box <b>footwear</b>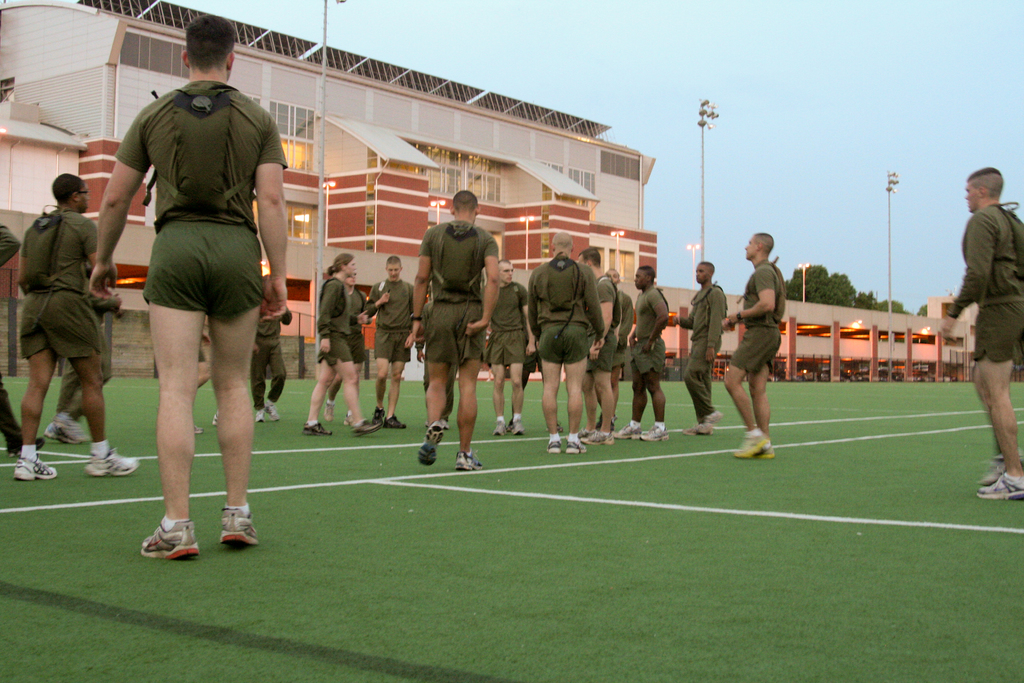
Rect(374, 407, 381, 415)
